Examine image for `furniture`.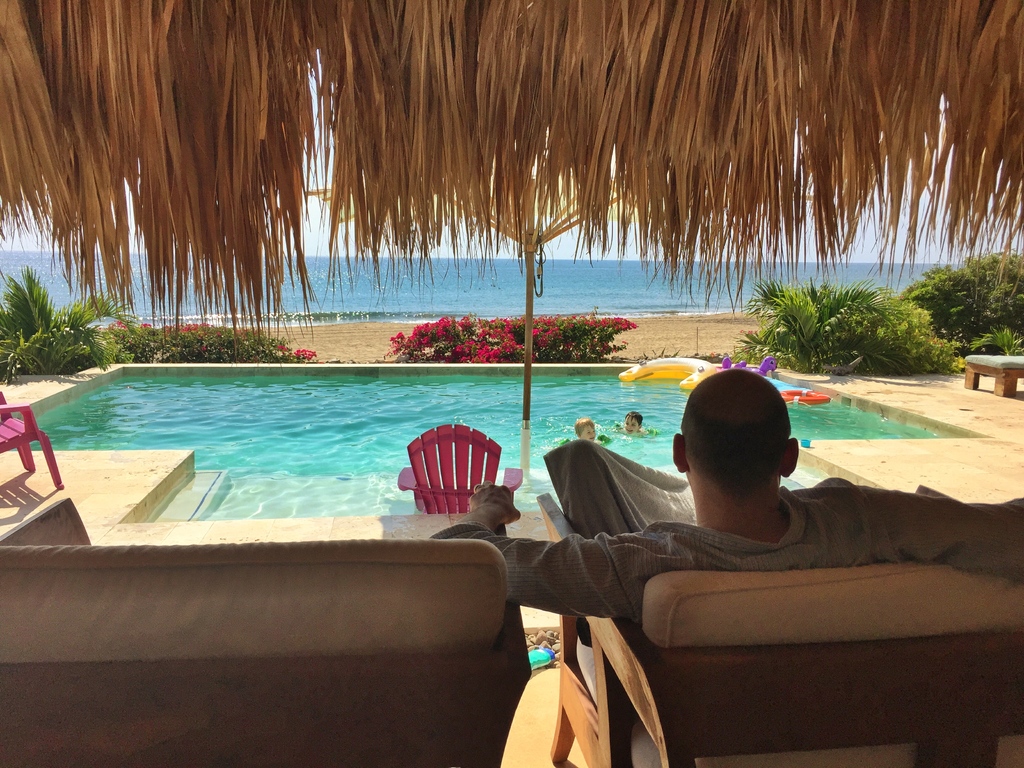
Examination result: [0, 393, 65, 490].
